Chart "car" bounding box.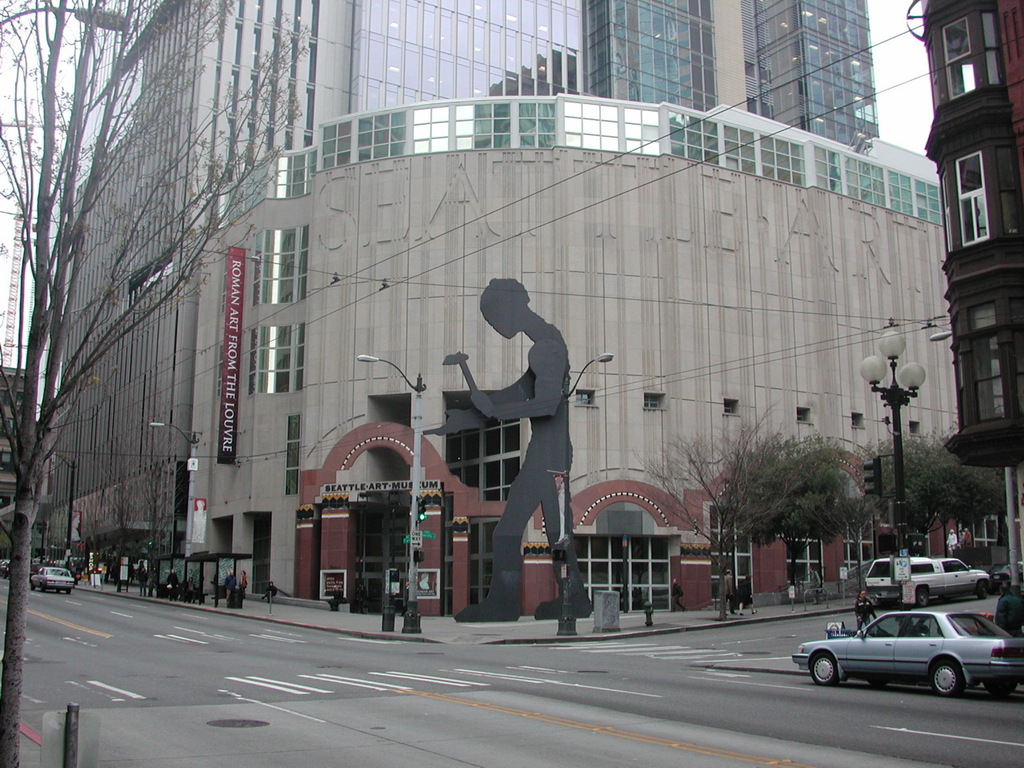
Charted: box(993, 562, 1023, 589).
